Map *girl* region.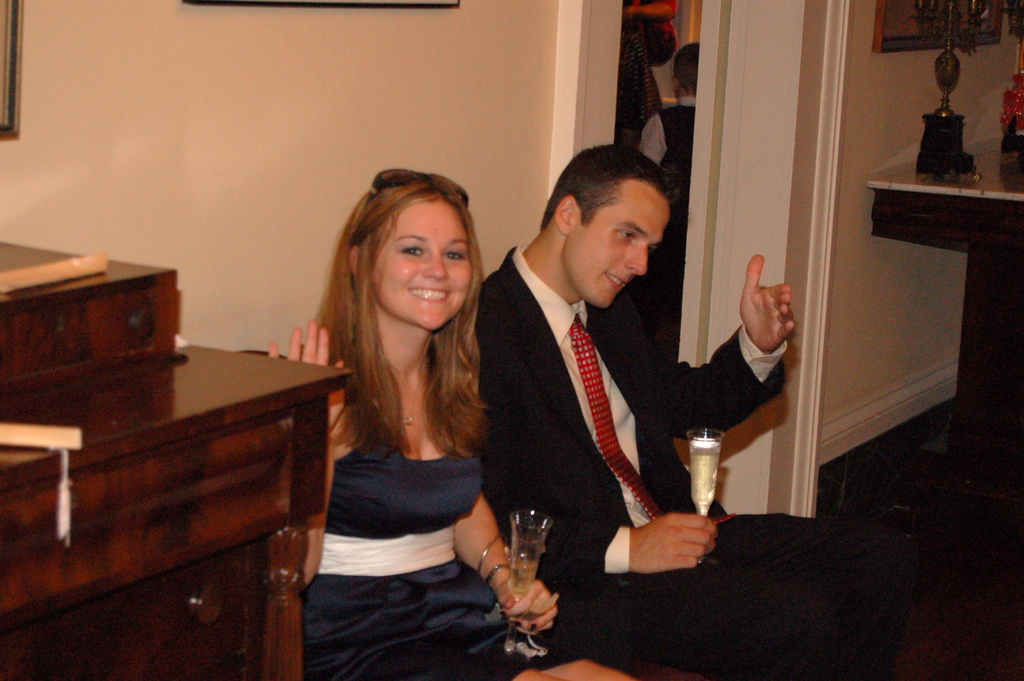
Mapped to l=268, t=165, r=637, b=680.
